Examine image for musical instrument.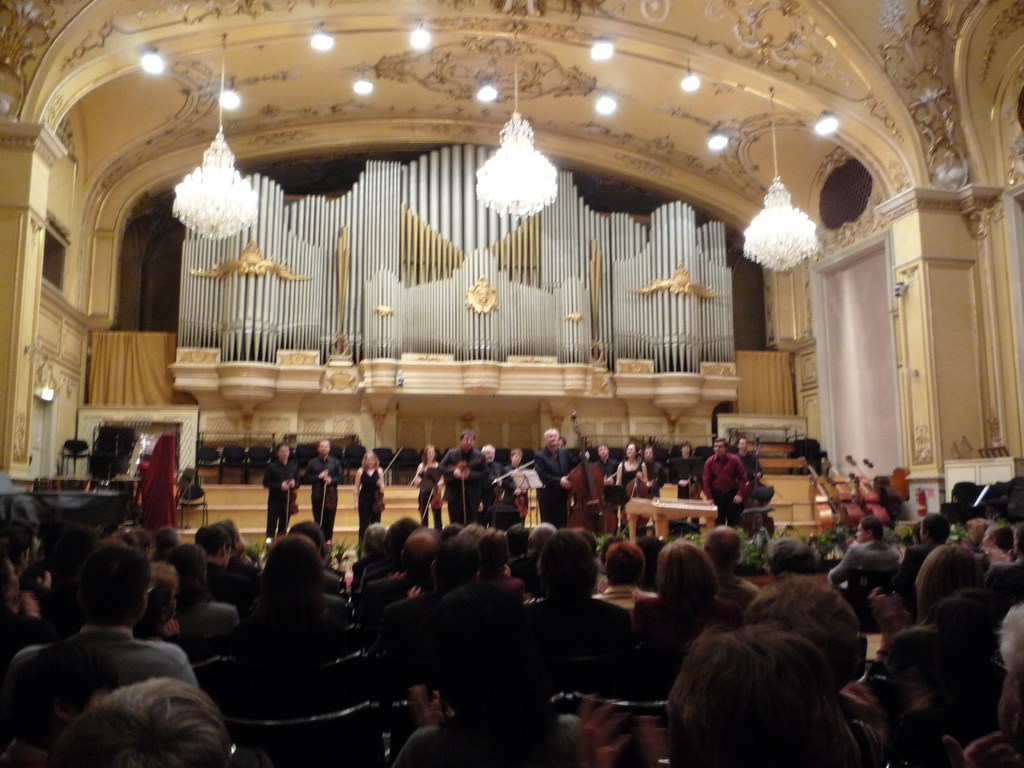
Examination result: <region>569, 410, 617, 539</region>.
